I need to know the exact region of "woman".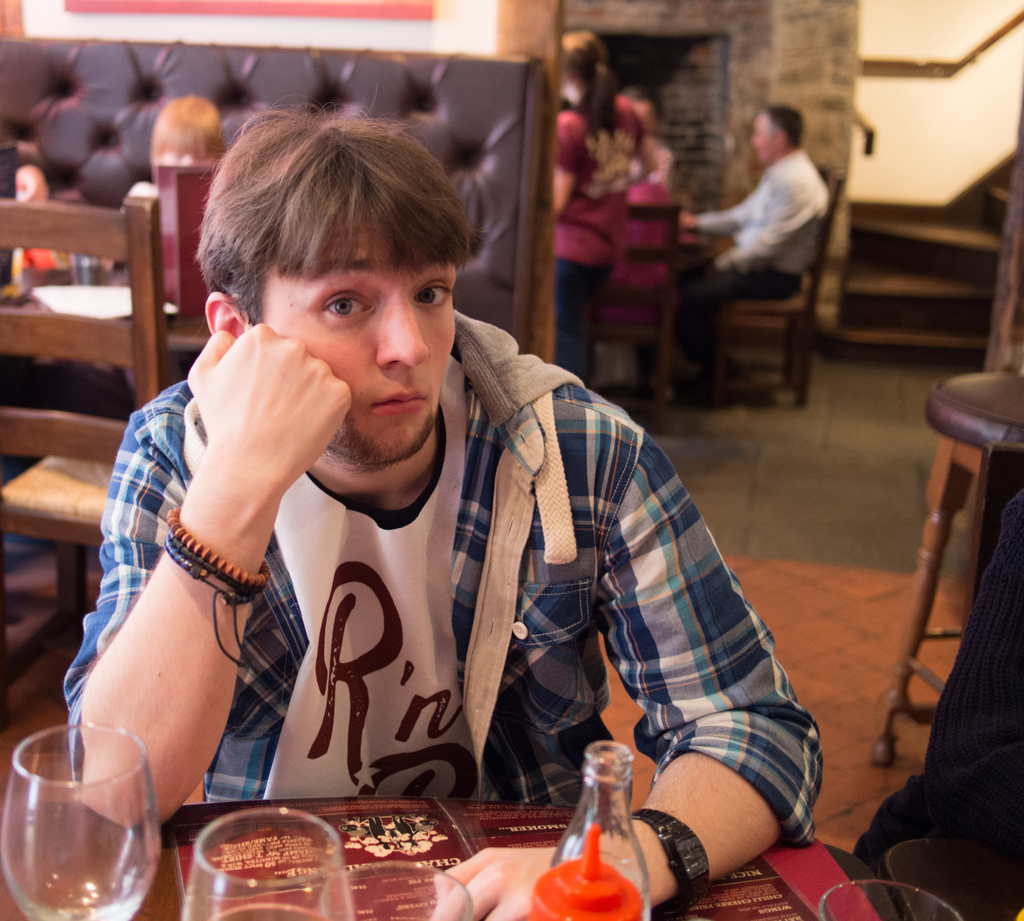
Region: (560, 29, 642, 387).
